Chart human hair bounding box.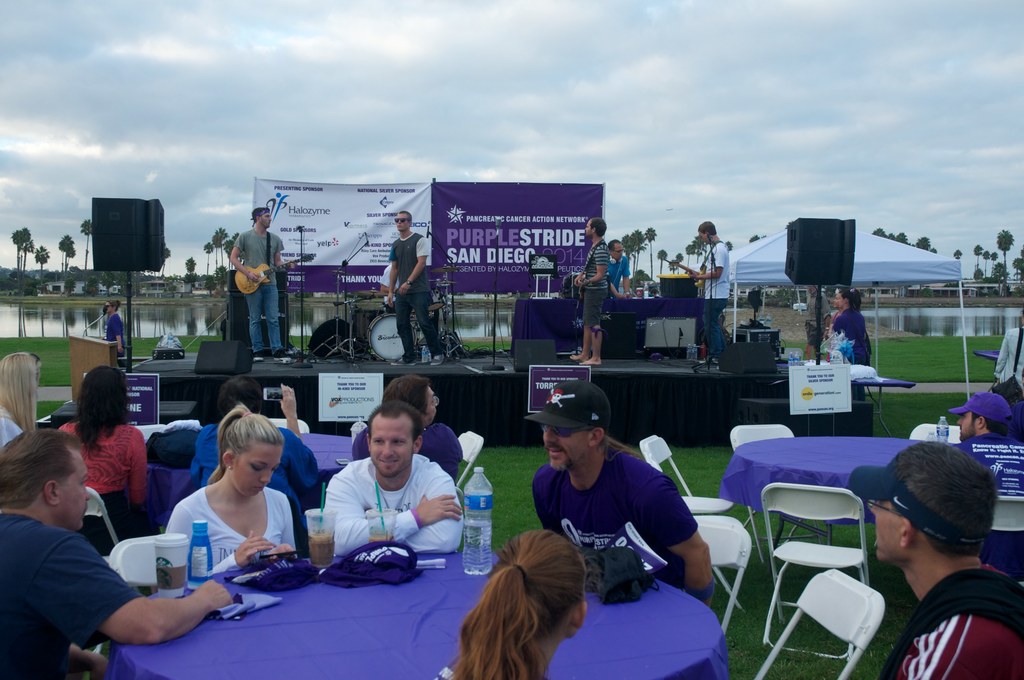
Charted: Rect(446, 523, 588, 679).
